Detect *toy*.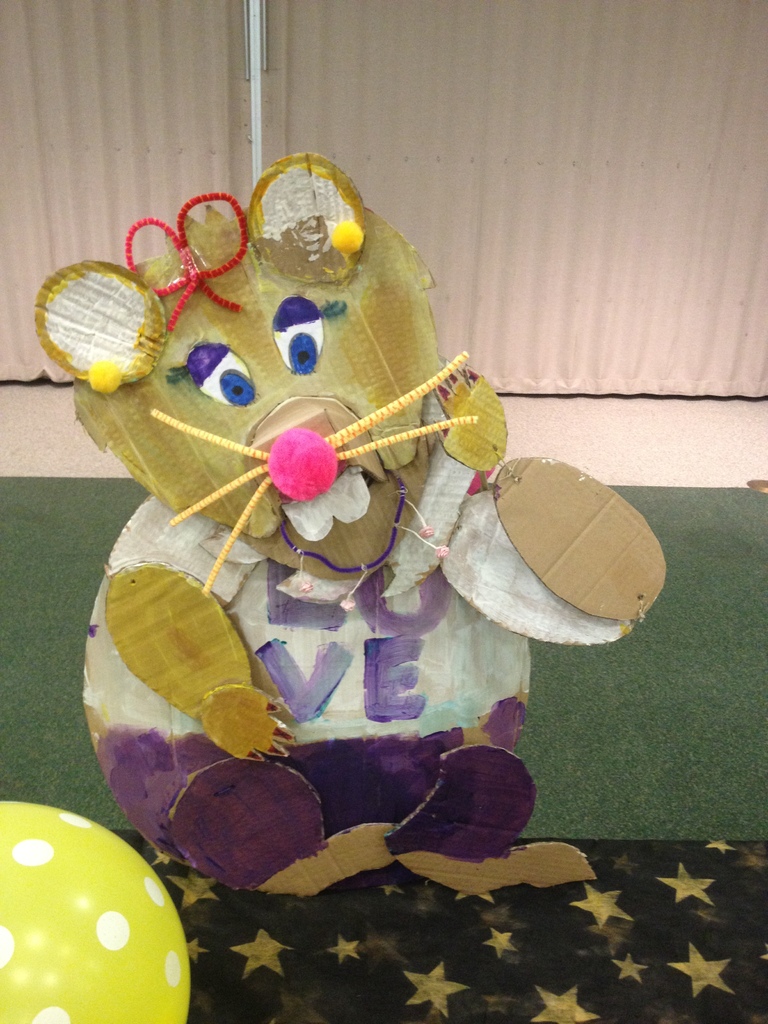
Detected at 24,164,629,894.
